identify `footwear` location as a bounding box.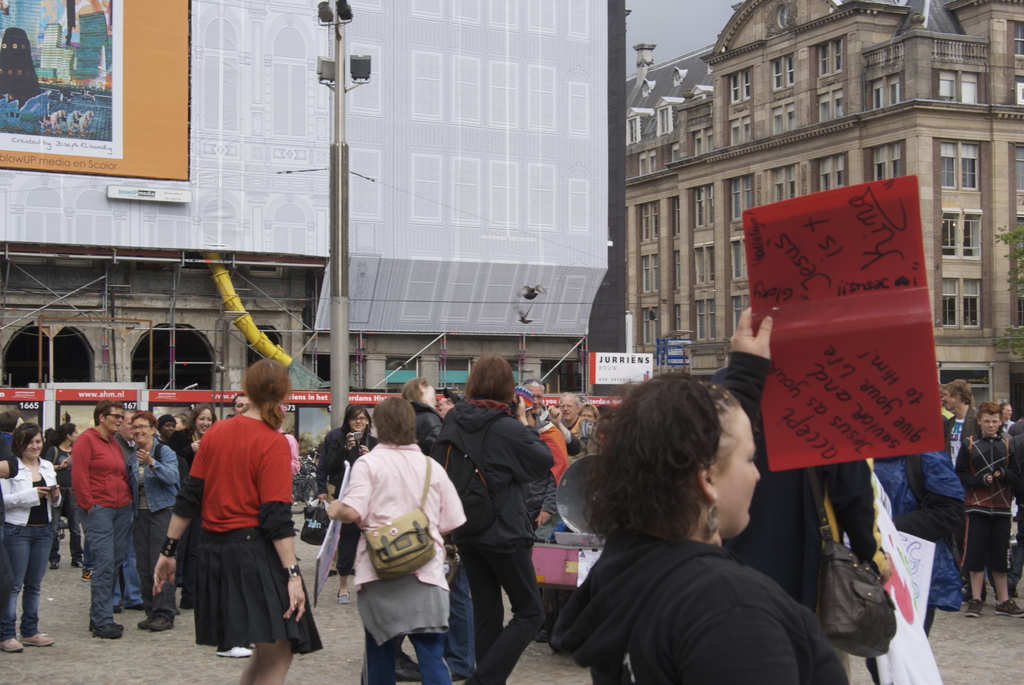
box=[132, 602, 147, 612].
